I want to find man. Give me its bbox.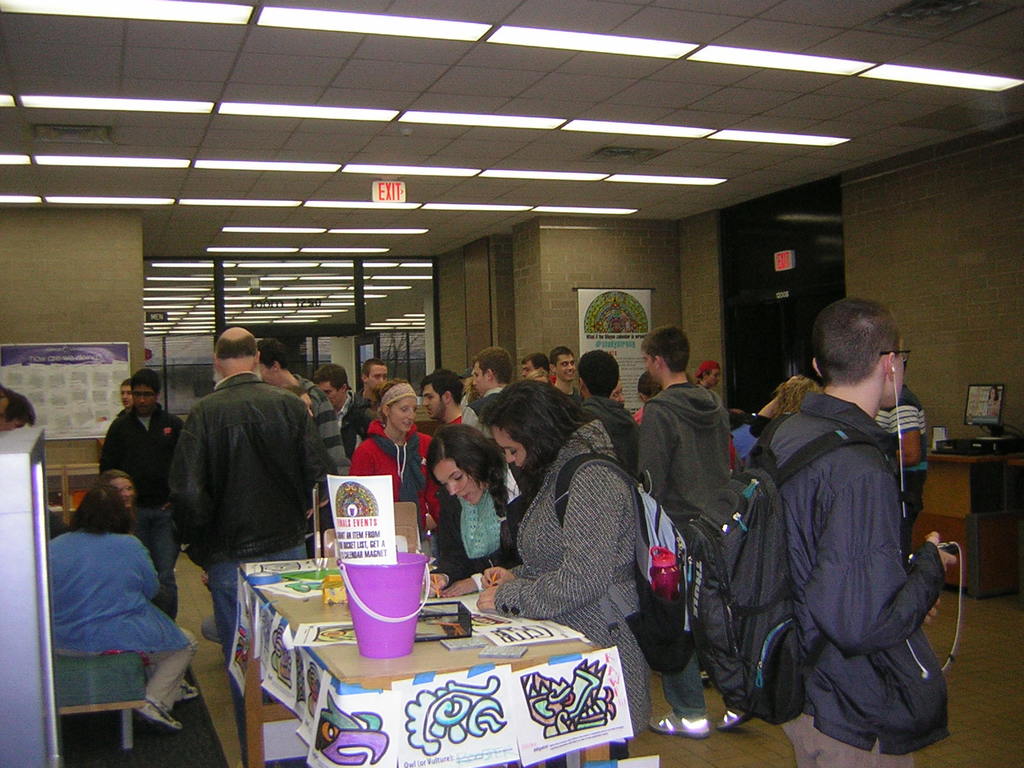
box(120, 379, 131, 410).
